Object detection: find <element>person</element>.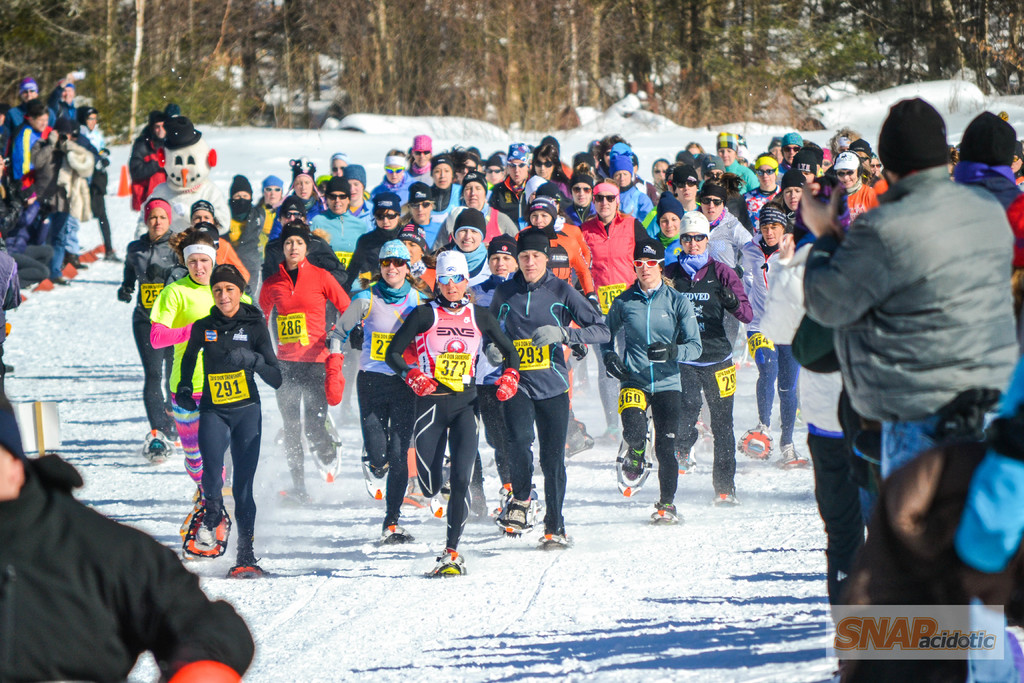
(17,99,58,242).
